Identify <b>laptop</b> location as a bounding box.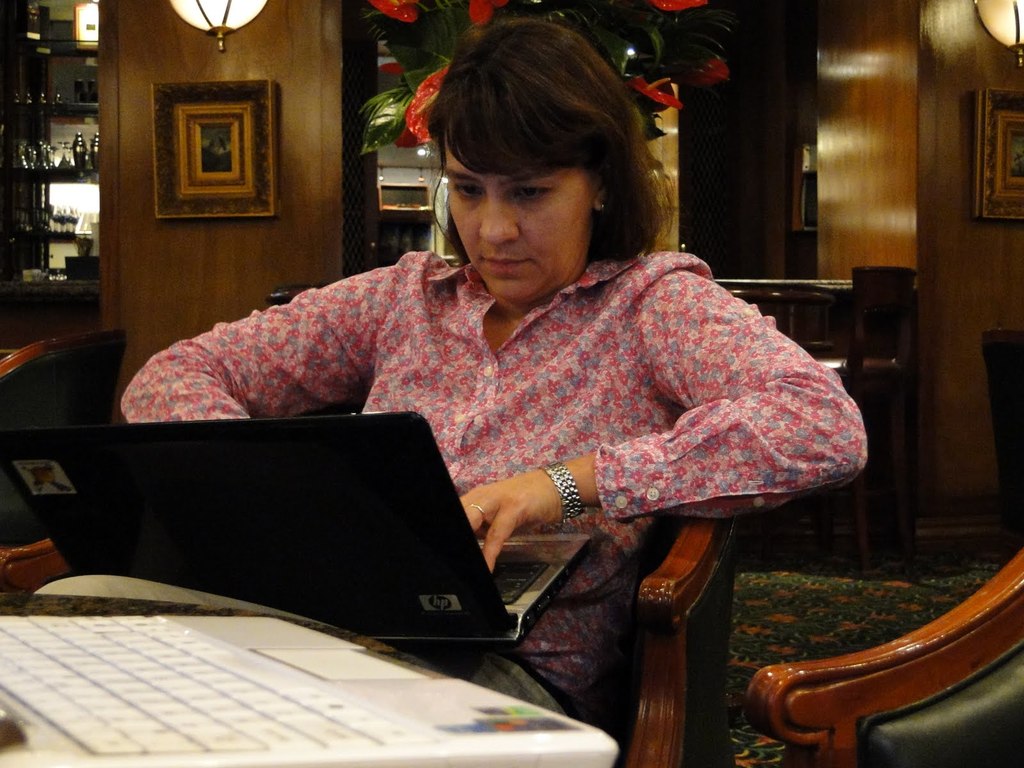
Rect(41, 404, 618, 671).
